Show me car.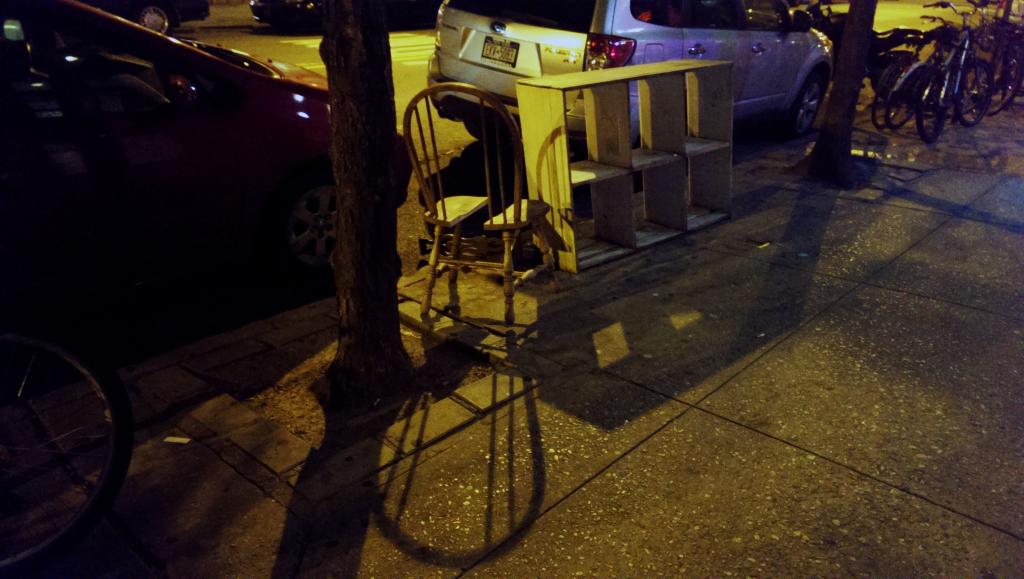
car is here: 428 4 838 172.
